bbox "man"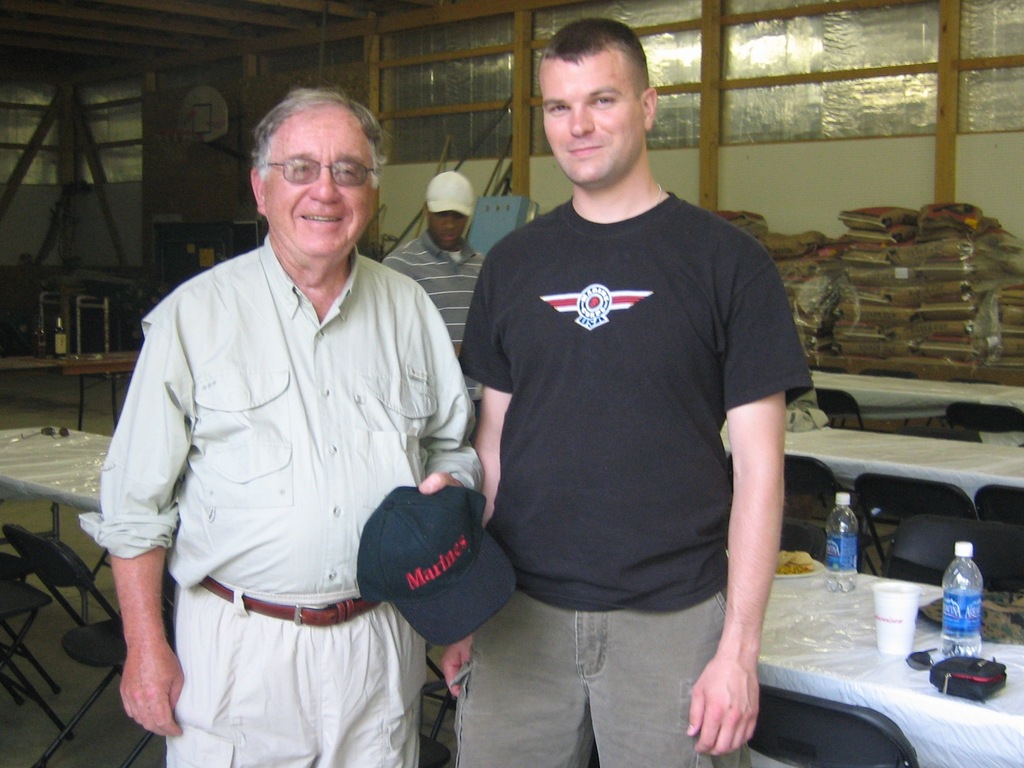
451,20,828,767
